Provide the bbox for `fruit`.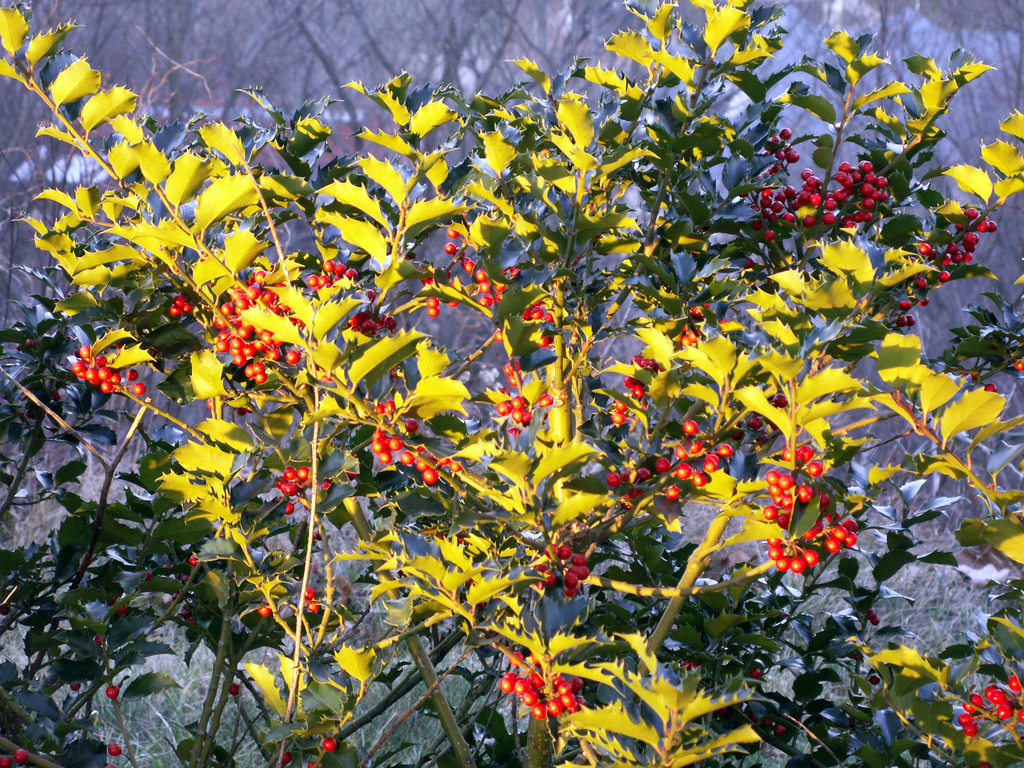
1011/358/1023/373.
